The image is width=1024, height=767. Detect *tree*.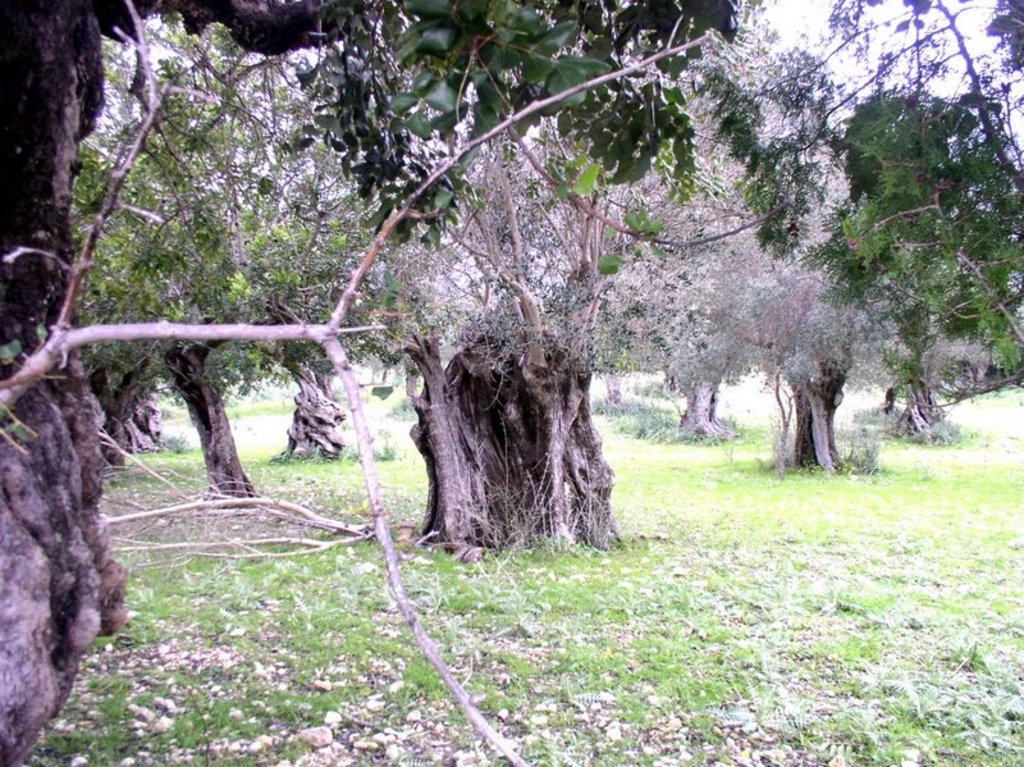
Detection: <box>69,0,385,510</box>.
